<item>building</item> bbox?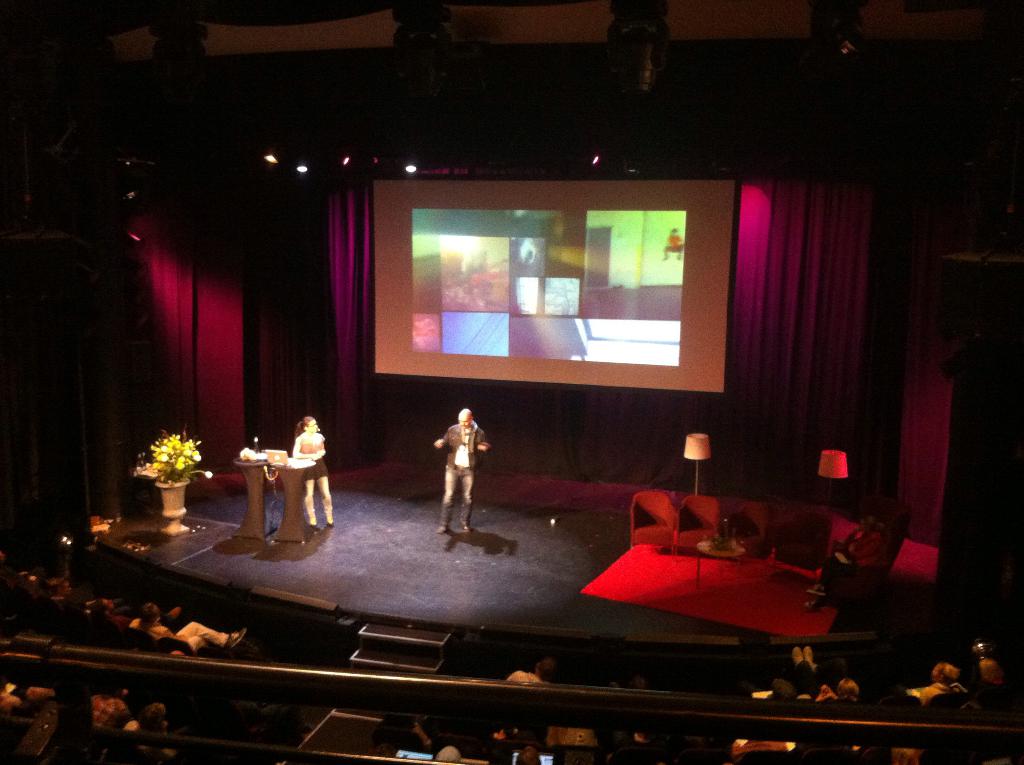
4, 0, 1023, 762
